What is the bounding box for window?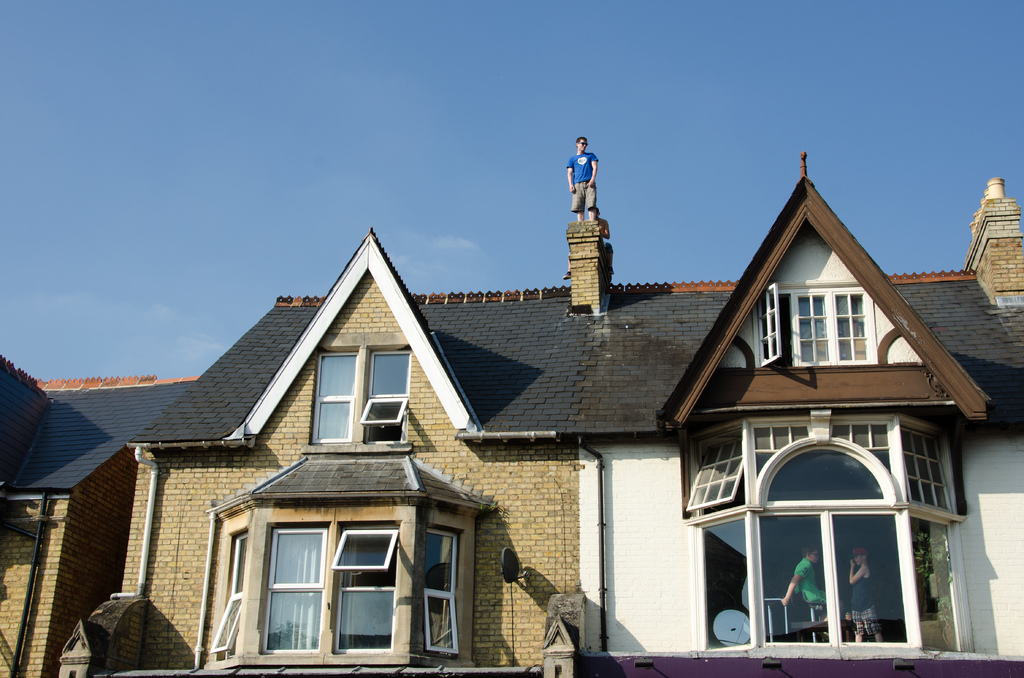
left=425, top=524, right=461, bottom=656.
